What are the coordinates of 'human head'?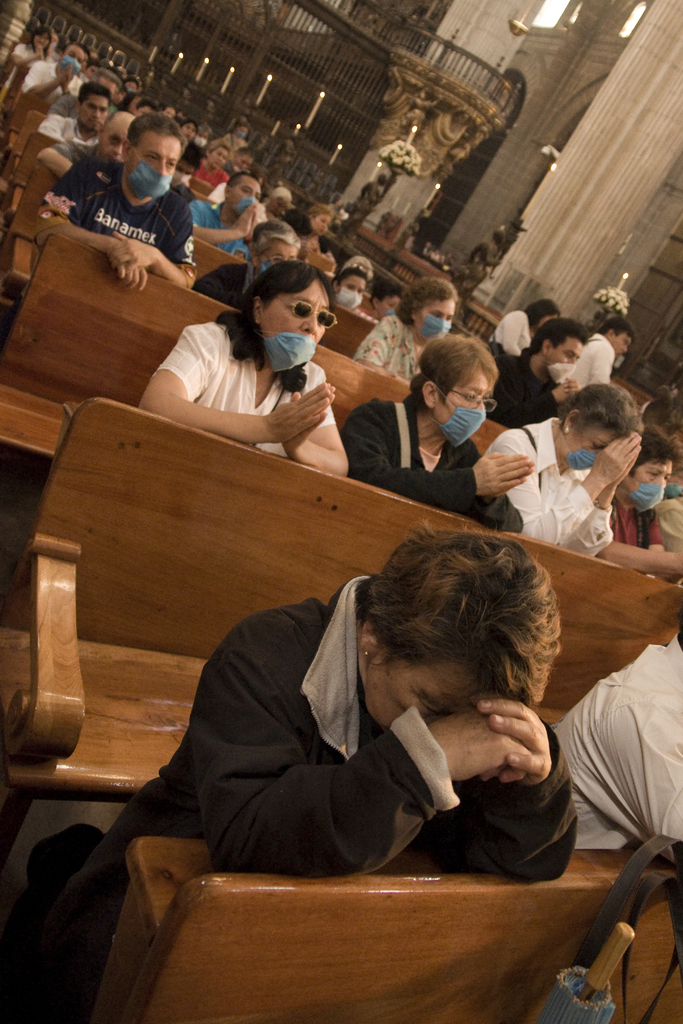
region(409, 338, 488, 435).
